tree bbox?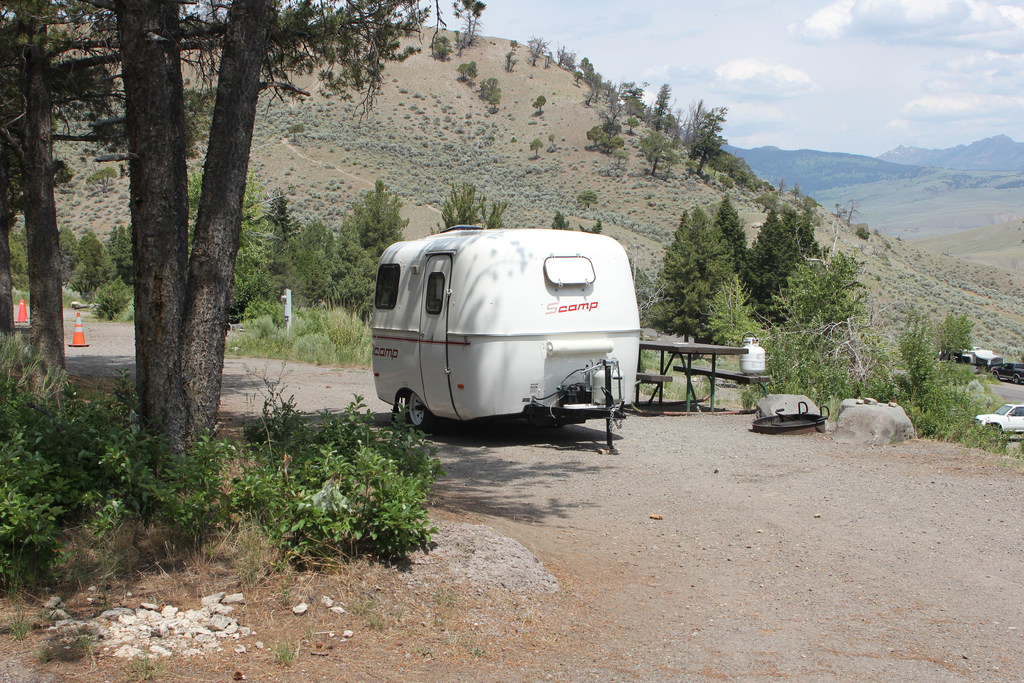
[787, 180, 804, 206]
